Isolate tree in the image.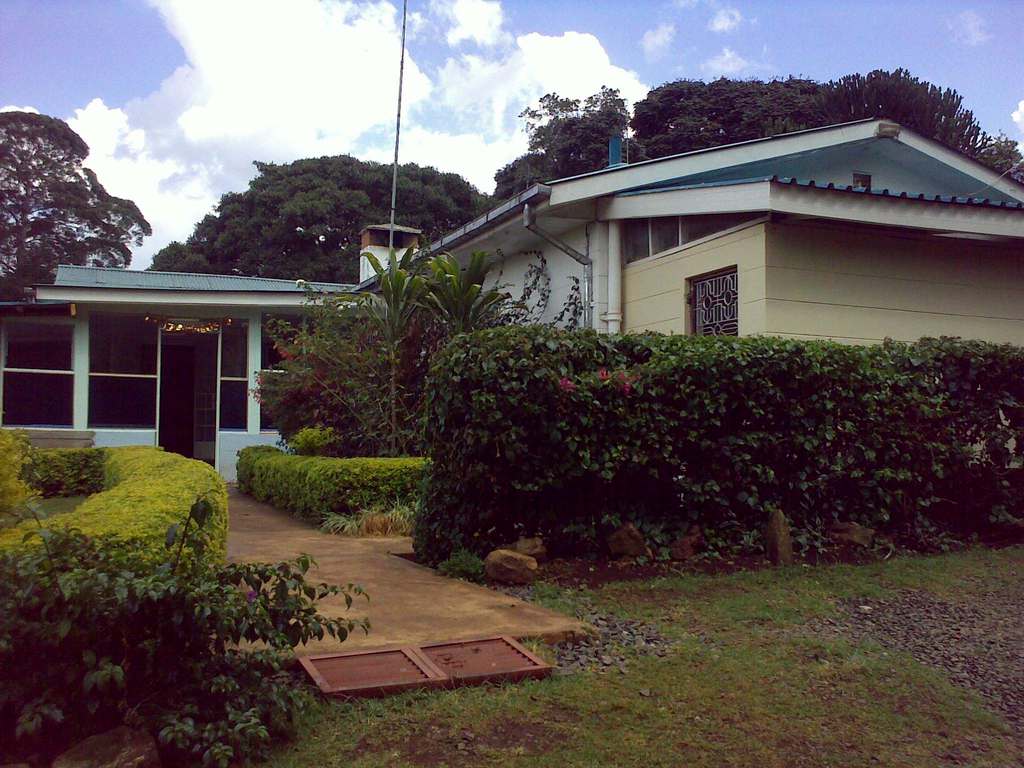
Isolated region: pyautogui.locateOnScreen(630, 67, 1023, 188).
